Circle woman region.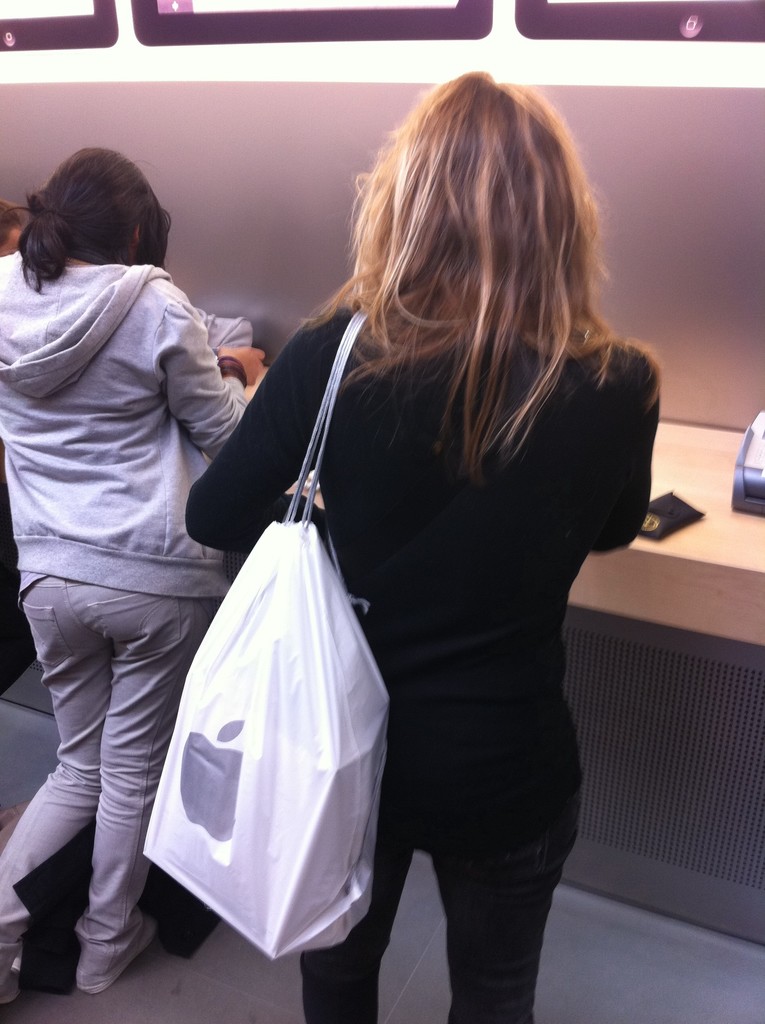
Region: [x1=1, y1=200, x2=28, y2=260].
